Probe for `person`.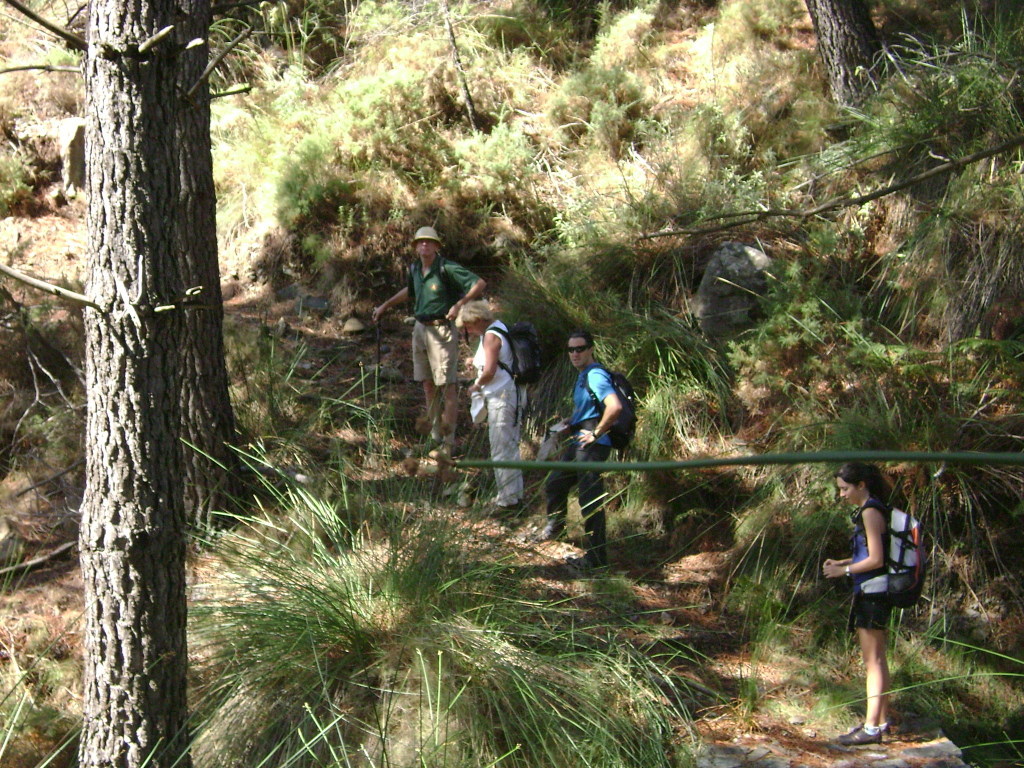
Probe result: select_region(374, 226, 488, 458).
